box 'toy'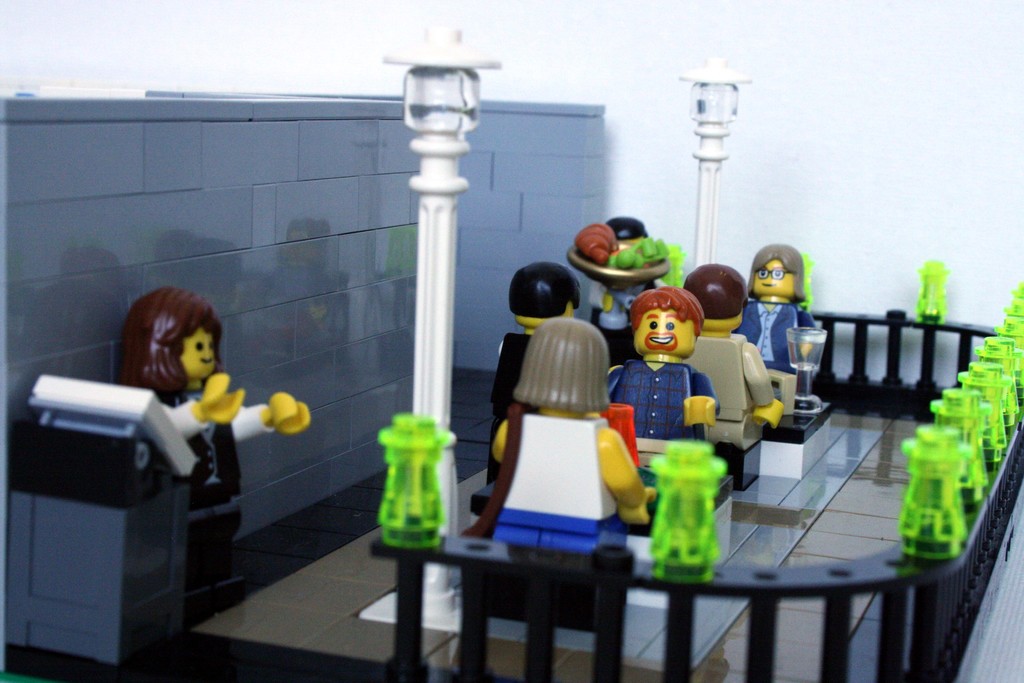
Rect(979, 342, 1023, 425)
